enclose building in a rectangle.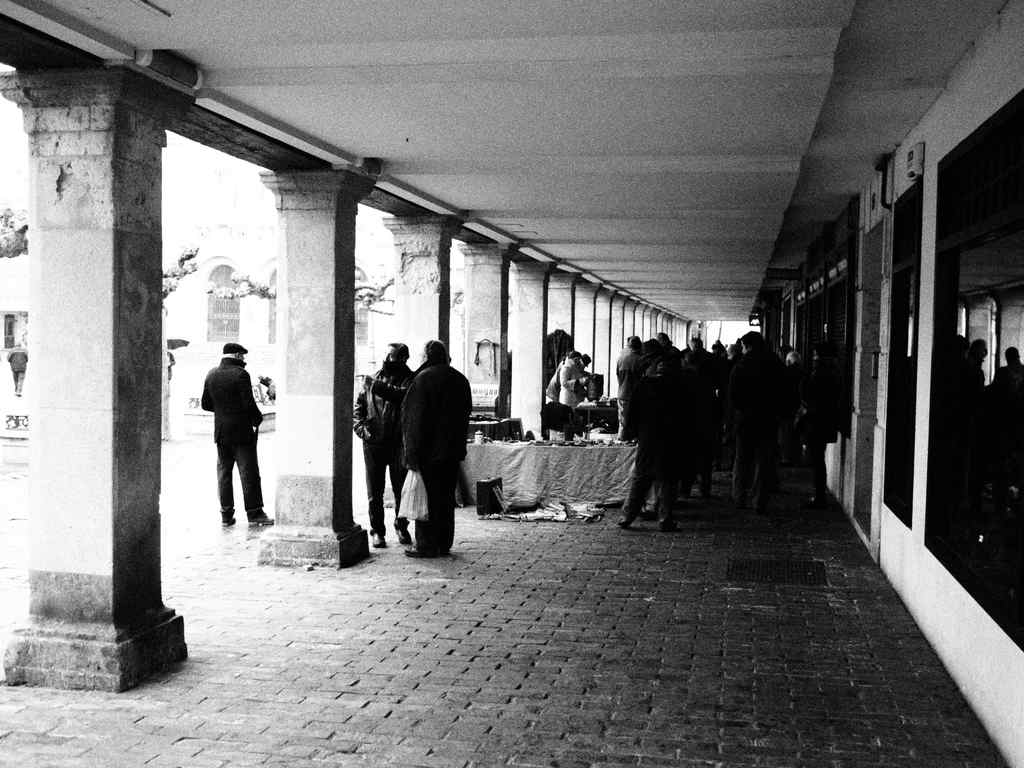
0/0/1023/767.
